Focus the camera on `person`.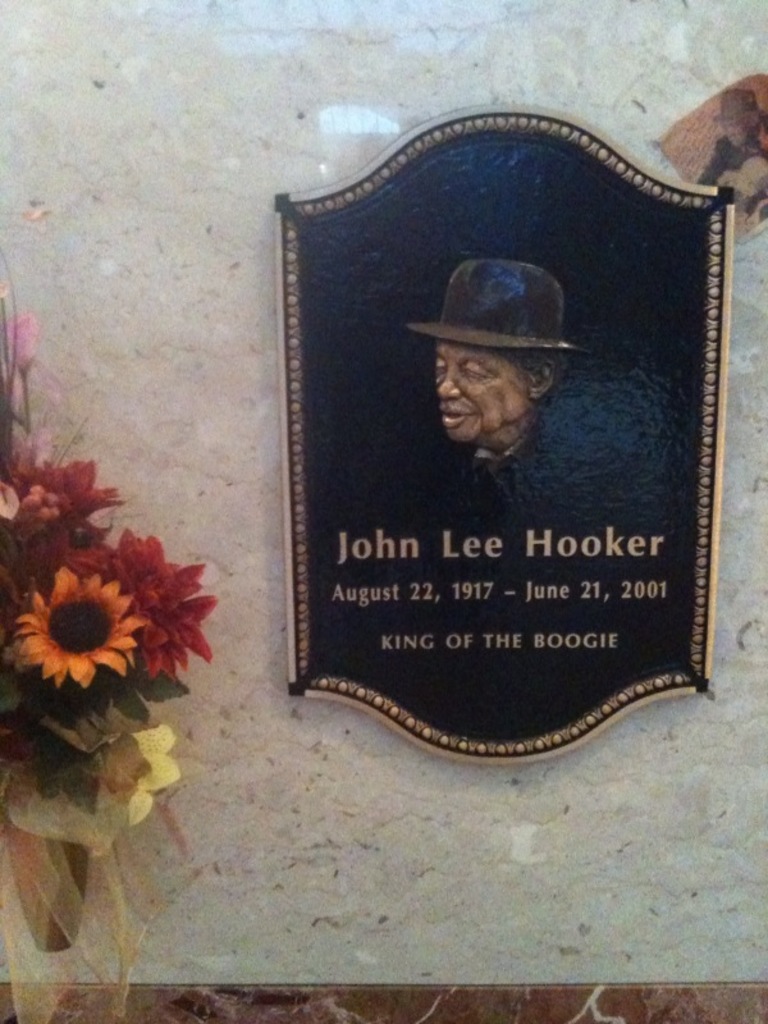
Focus region: pyautogui.locateOnScreen(401, 256, 577, 493).
